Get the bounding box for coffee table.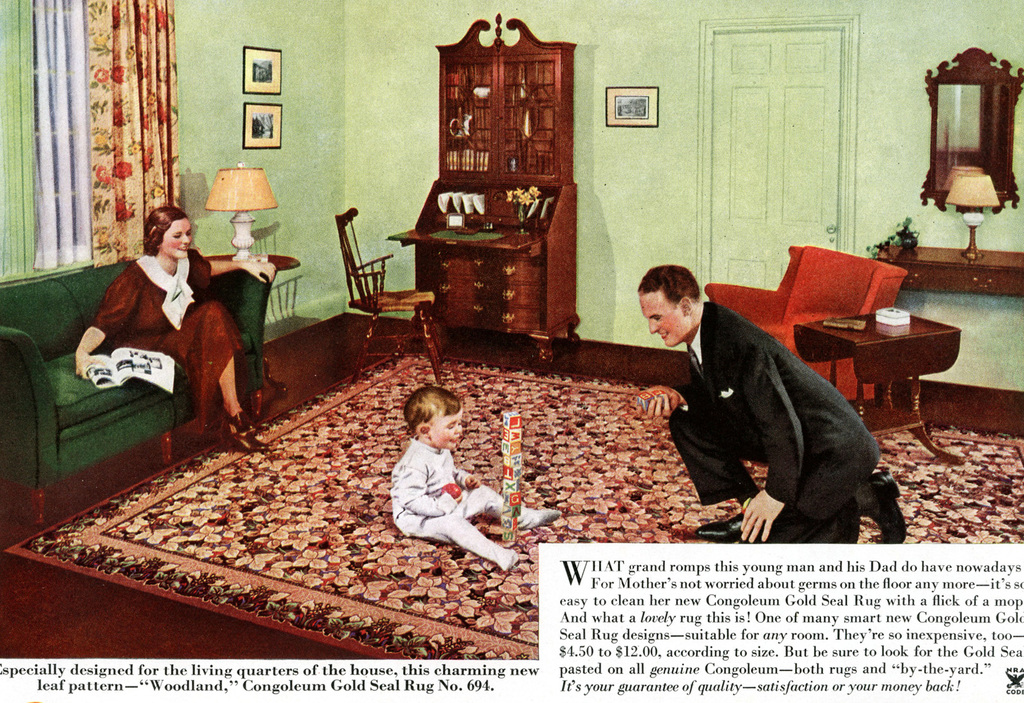
{"x1": 806, "y1": 303, "x2": 967, "y2": 455}.
